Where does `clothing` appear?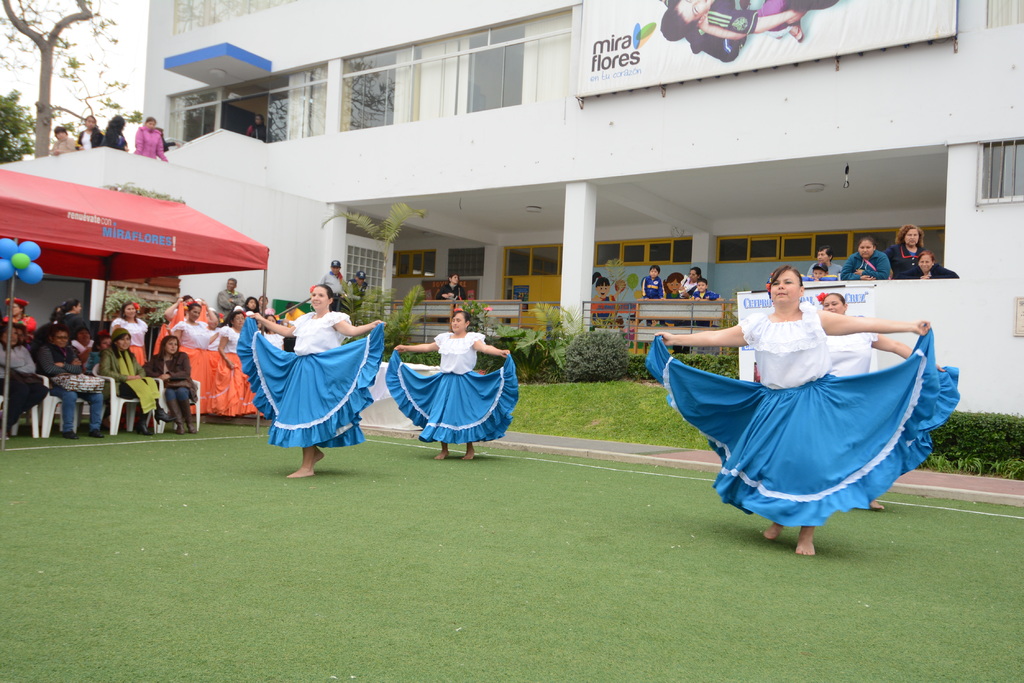
Appears at box(435, 278, 471, 300).
